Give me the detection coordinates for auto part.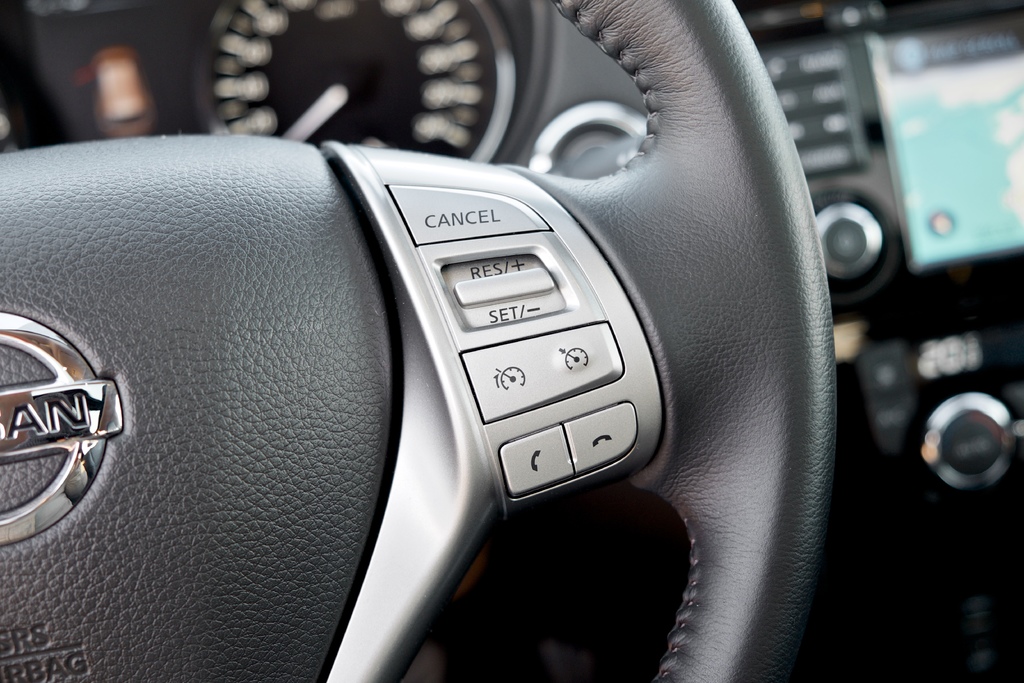
region(0, 0, 837, 682).
